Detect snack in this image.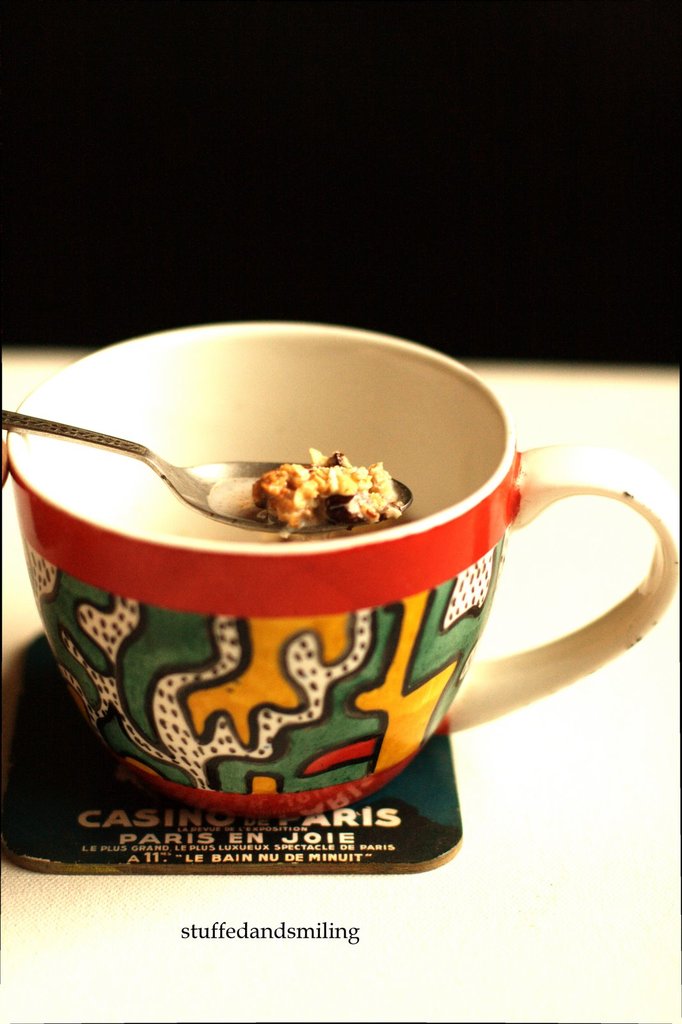
Detection: 244,444,402,524.
